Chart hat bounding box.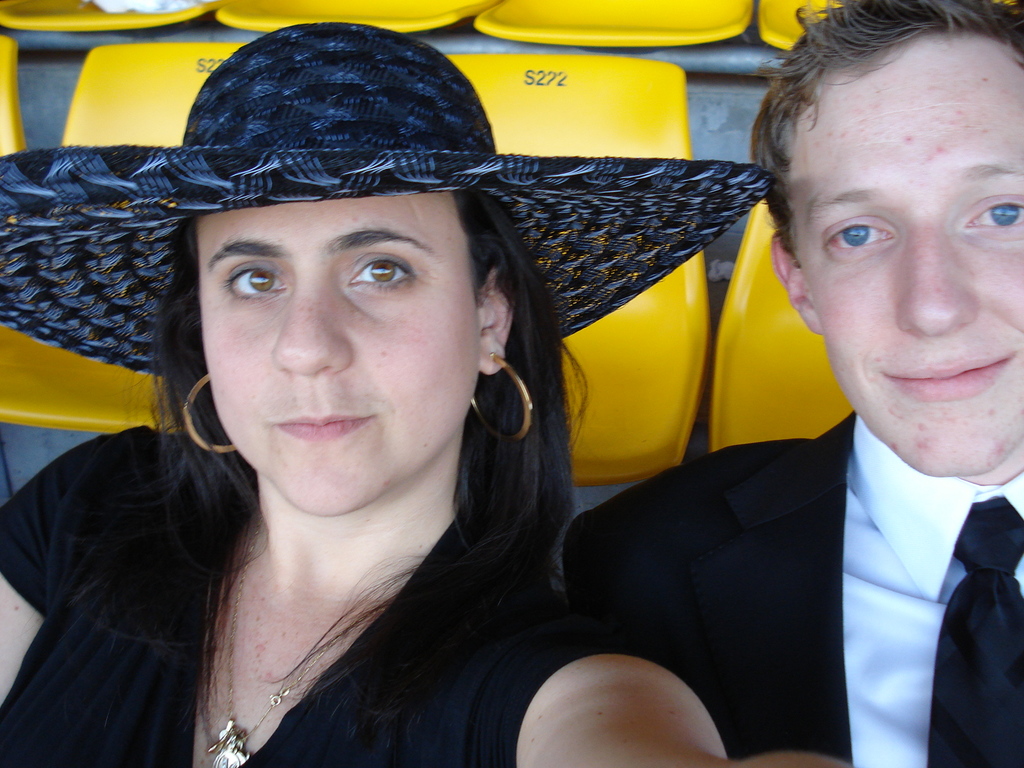
Charted: 0/21/773/385.
